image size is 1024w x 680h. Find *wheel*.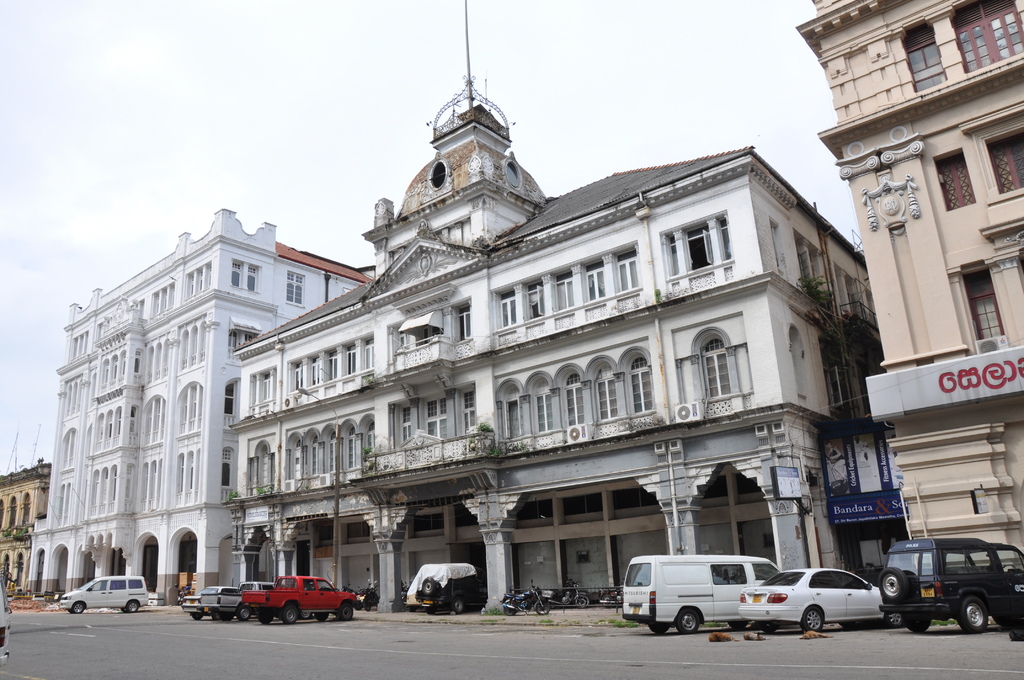
(604,592,614,608).
